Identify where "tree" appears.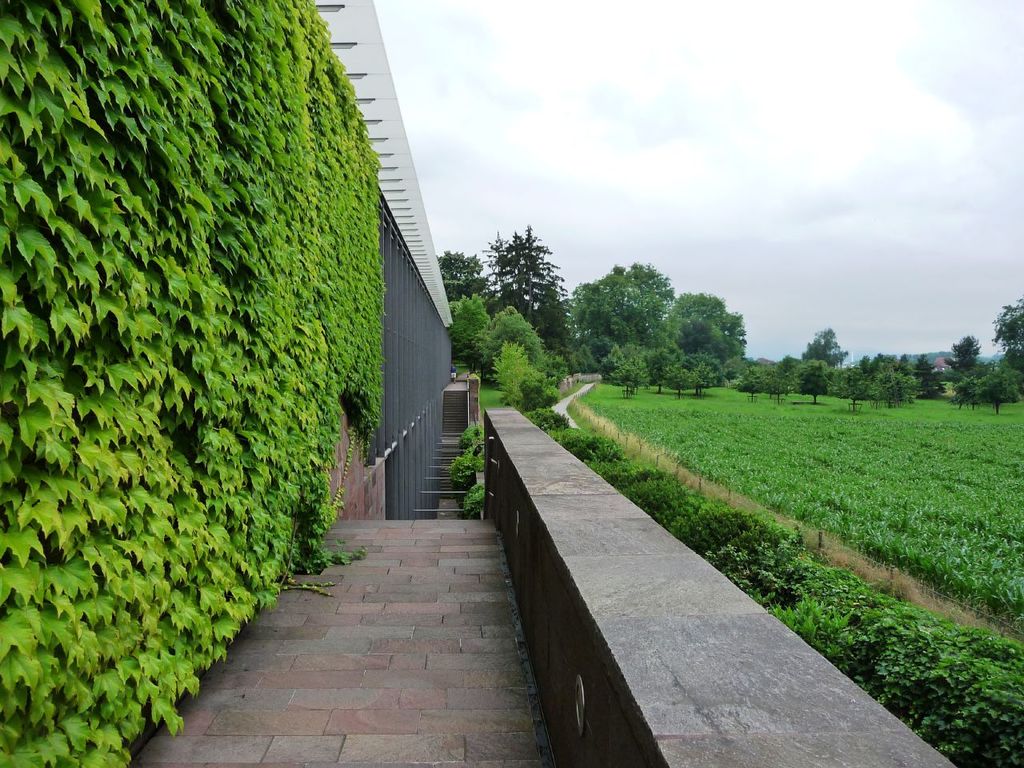
Appears at [801, 326, 850, 366].
